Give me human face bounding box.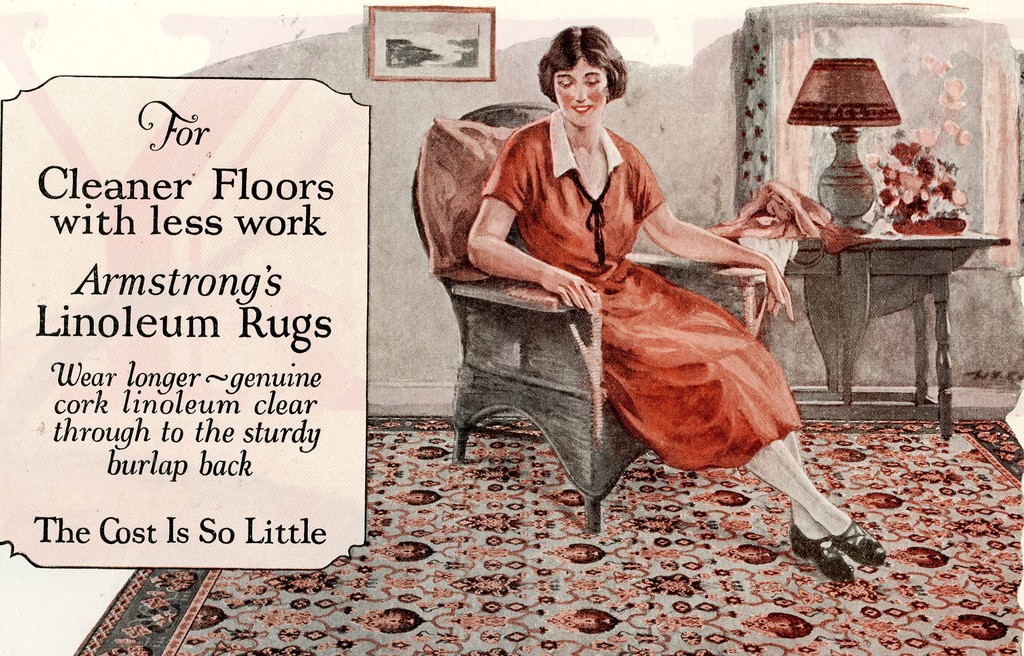
bbox=(553, 62, 608, 123).
